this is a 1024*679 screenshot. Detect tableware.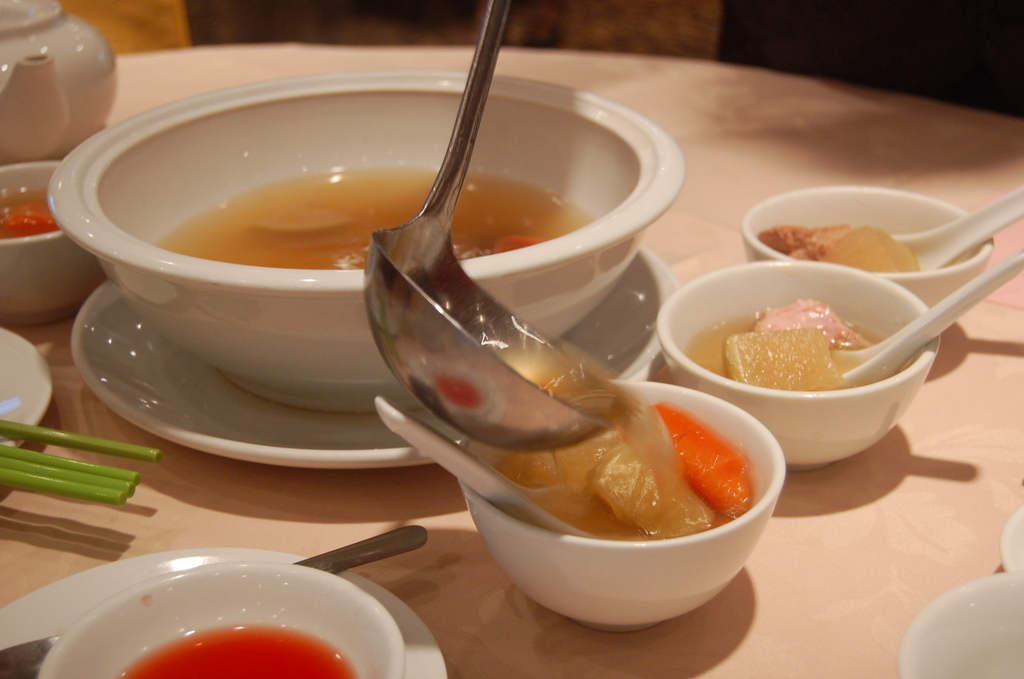
830, 250, 1023, 391.
